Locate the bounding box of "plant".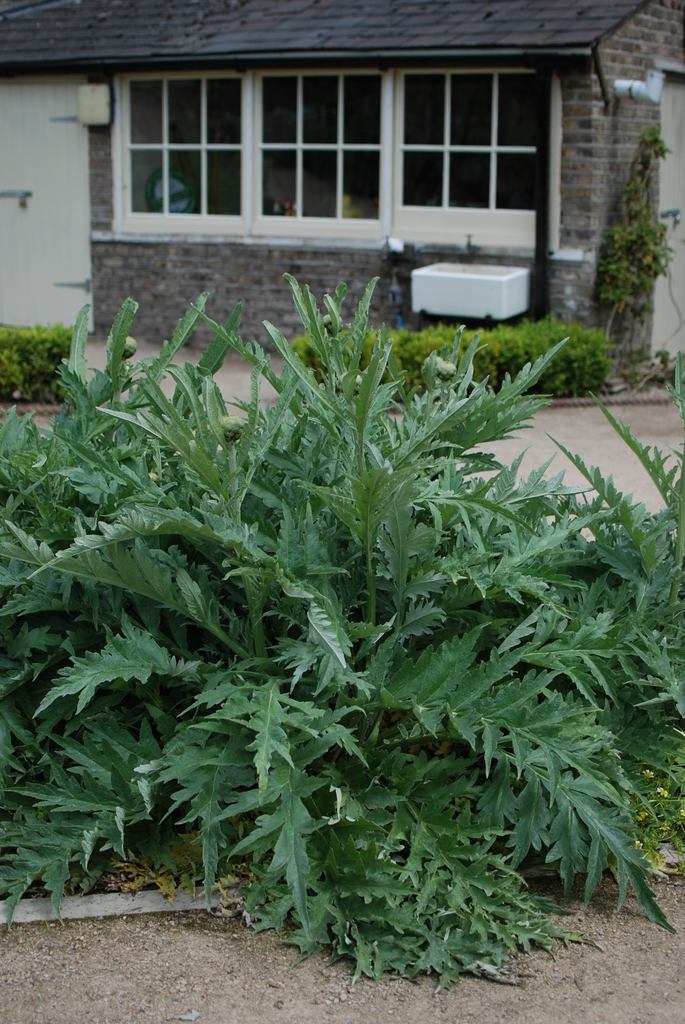
Bounding box: x1=0 y1=323 x2=66 y2=397.
